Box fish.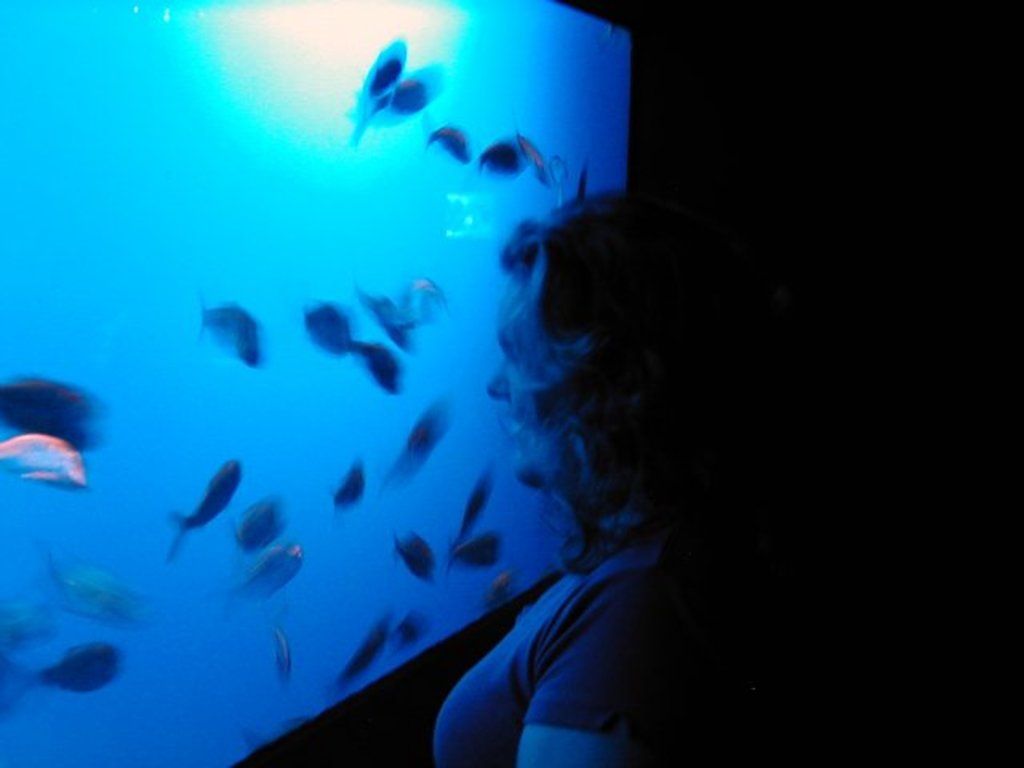
{"x1": 358, "y1": 282, "x2": 408, "y2": 336}.
